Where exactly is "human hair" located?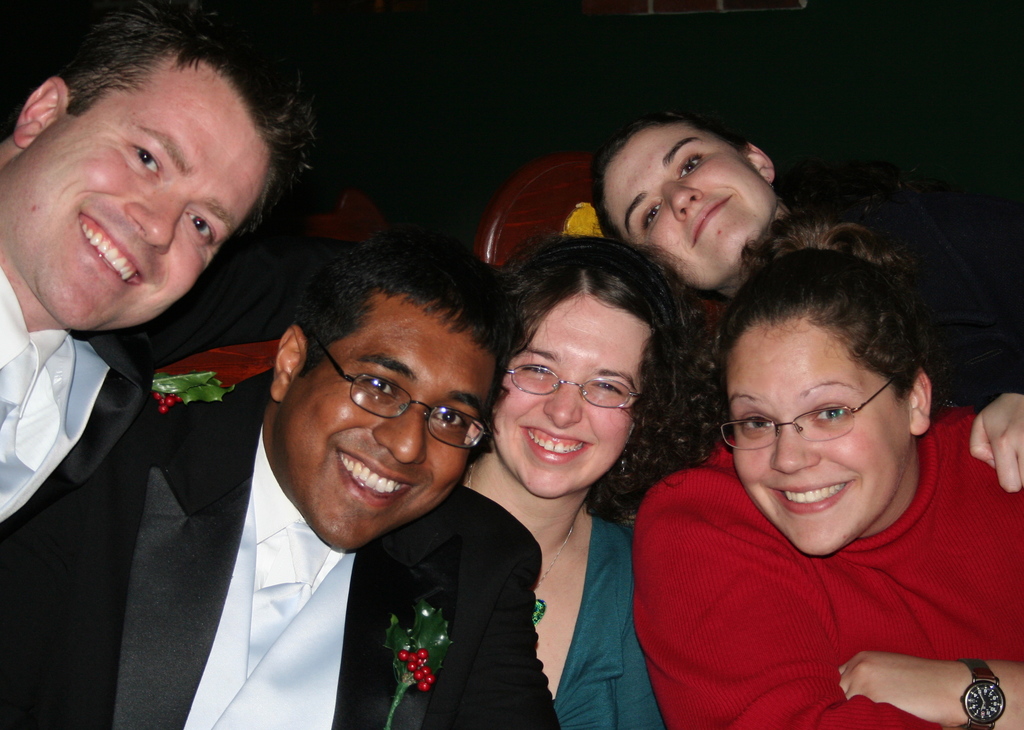
Its bounding box is select_region(291, 233, 525, 379).
